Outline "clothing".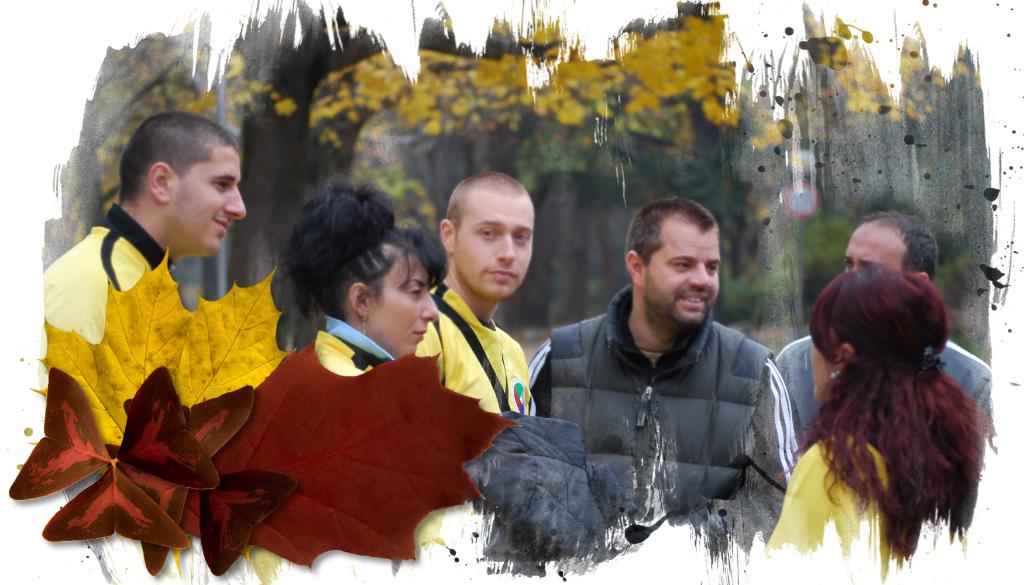
Outline: 781 333 990 461.
